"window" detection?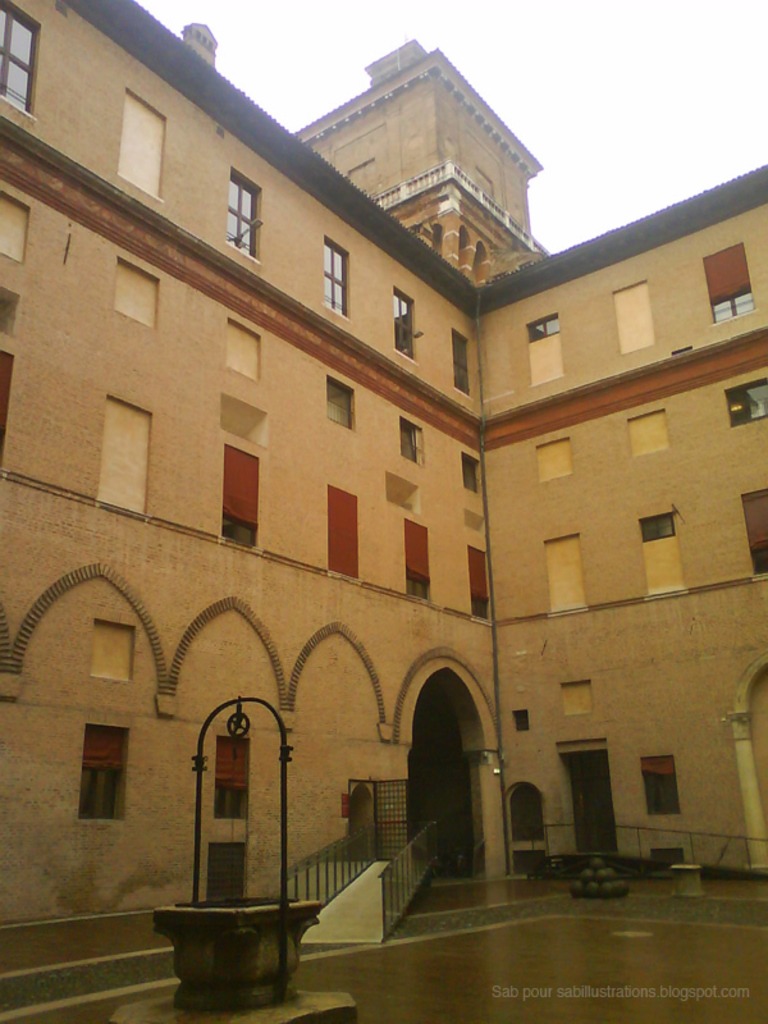
box=[397, 415, 422, 466]
